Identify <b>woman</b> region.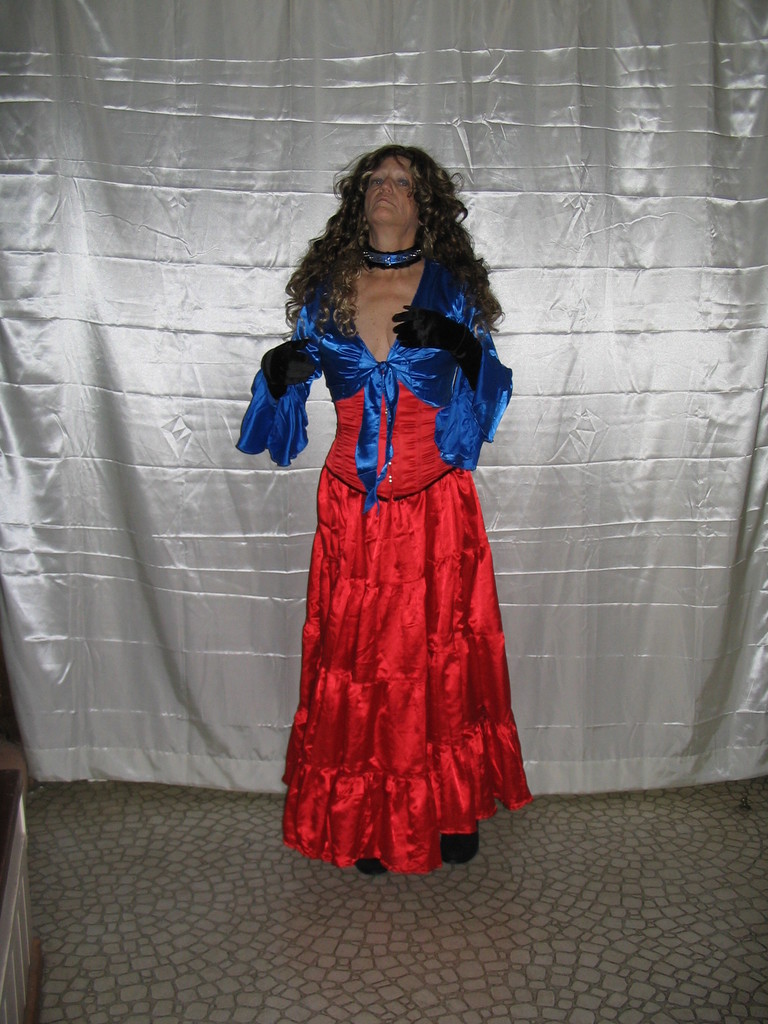
Region: Rect(243, 142, 539, 875).
